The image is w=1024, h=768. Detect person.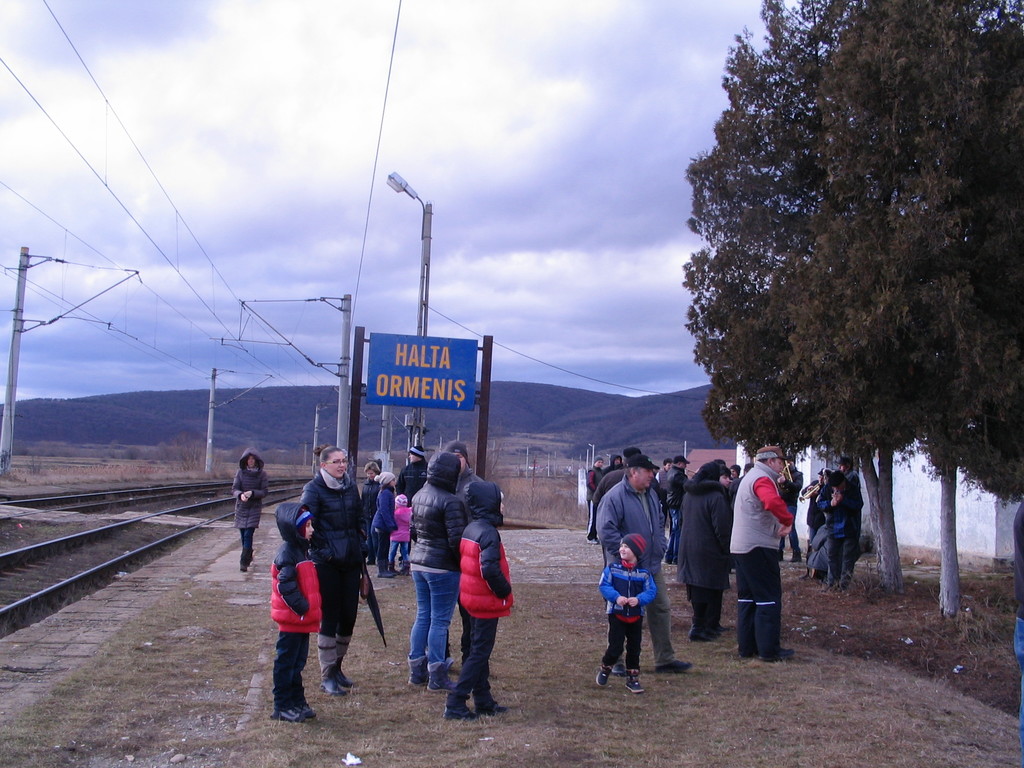
Detection: 1008:498:1023:767.
